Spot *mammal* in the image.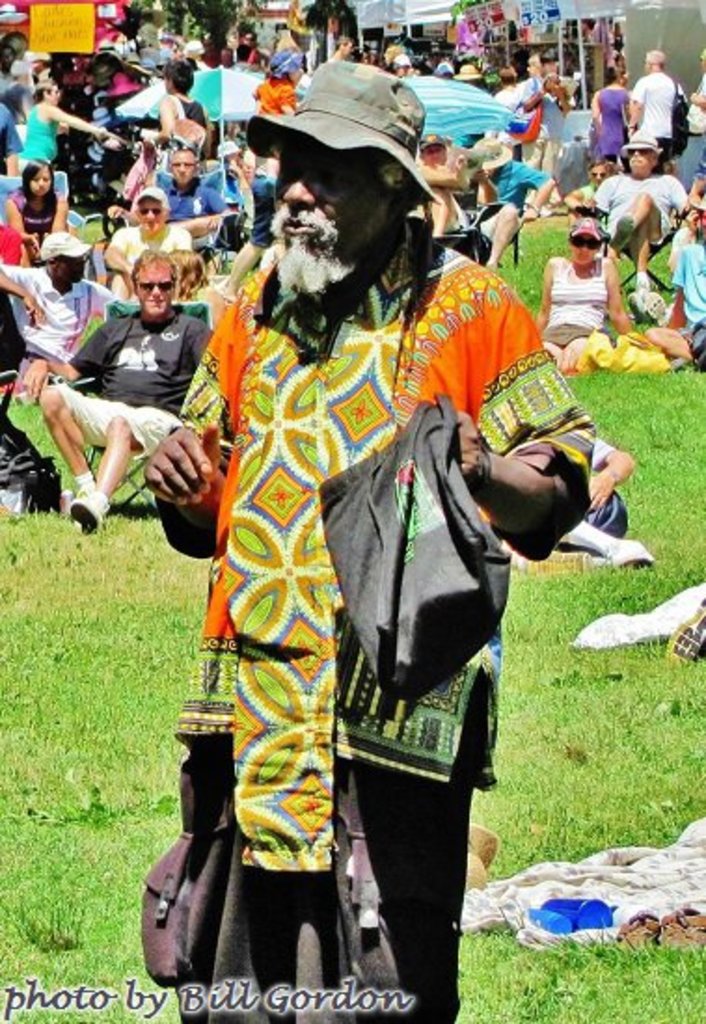
*mammal* found at {"left": 529, "top": 210, "right": 635, "bottom": 374}.
